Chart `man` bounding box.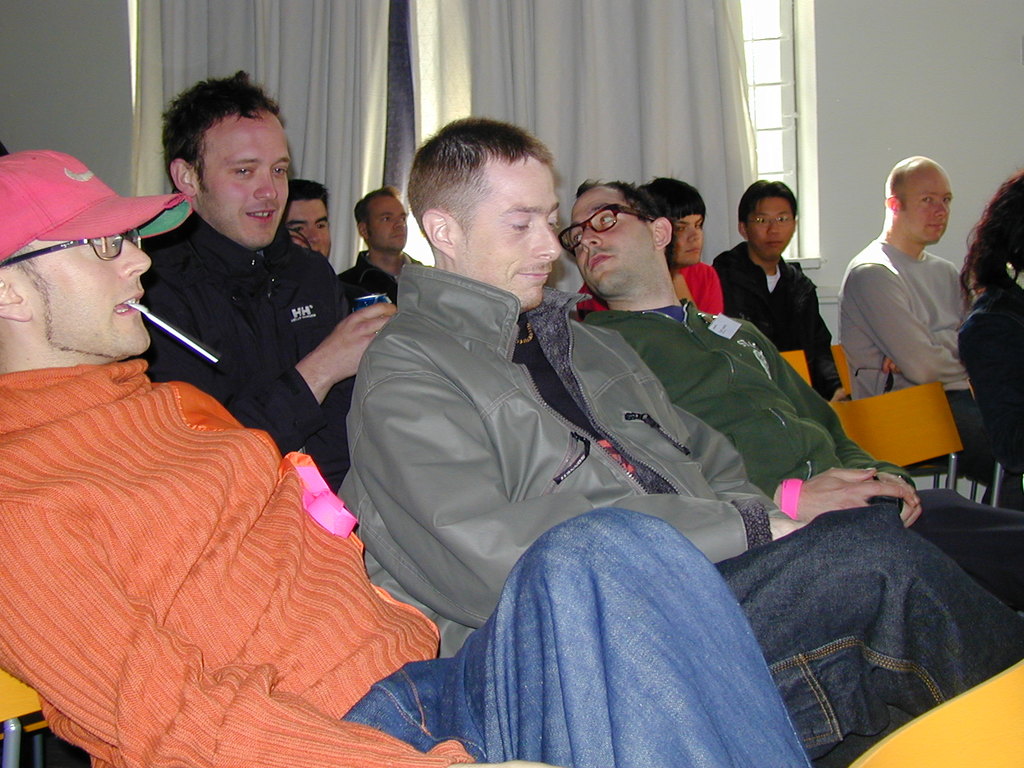
Charted: x1=333 y1=188 x2=420 y2=311.
